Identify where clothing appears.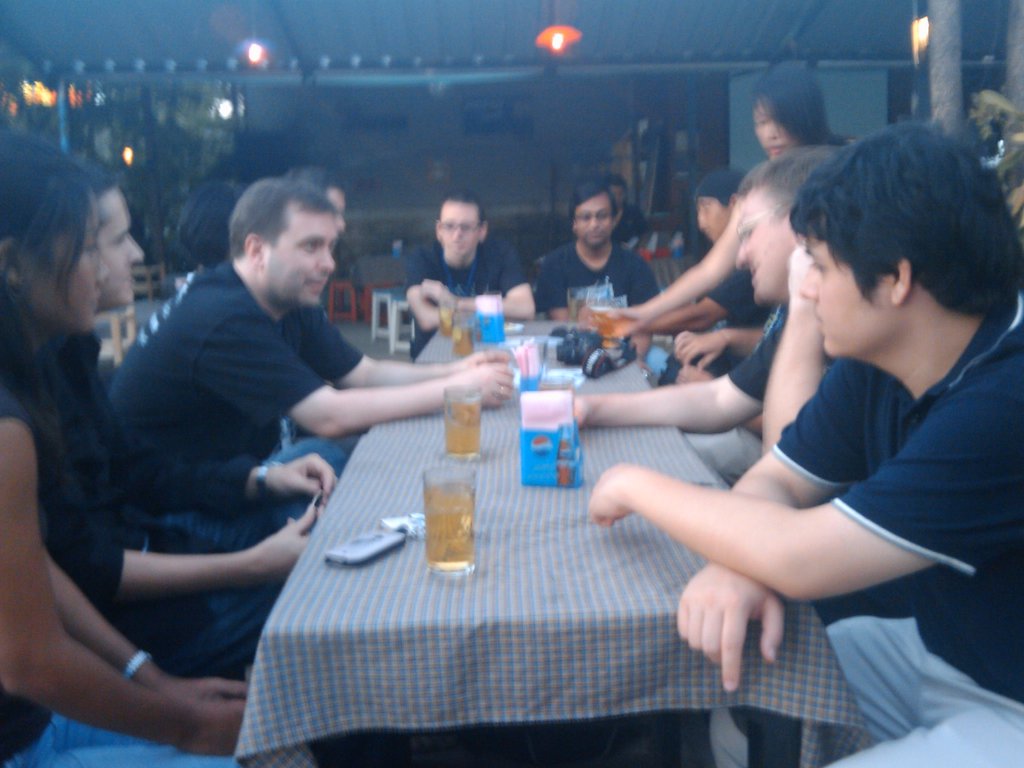
Appears at BBox(673, 292, 792, 479).
